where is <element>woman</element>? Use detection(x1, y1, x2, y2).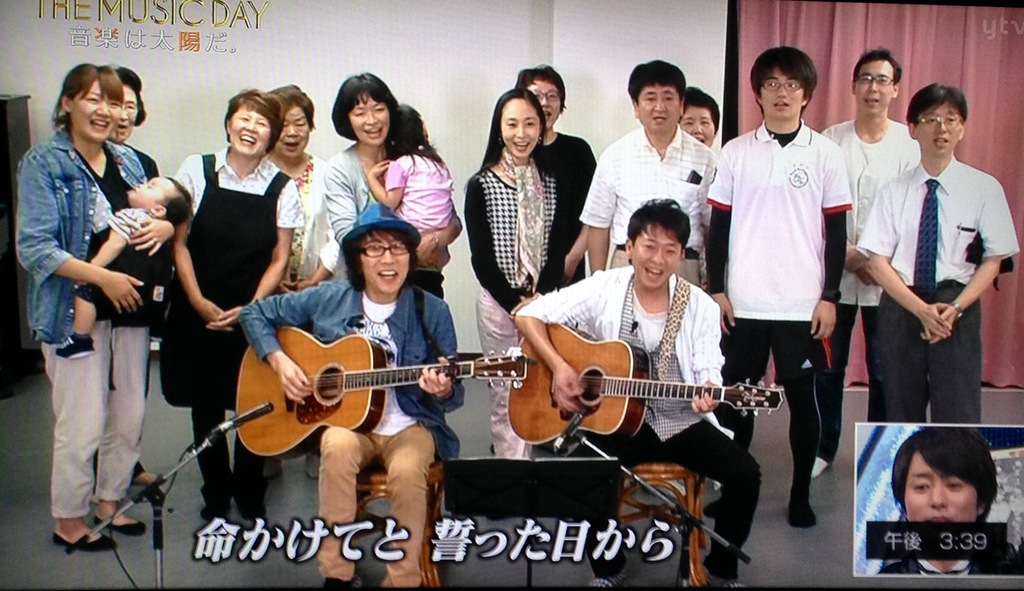
detection(264, 82, 335, 480).
